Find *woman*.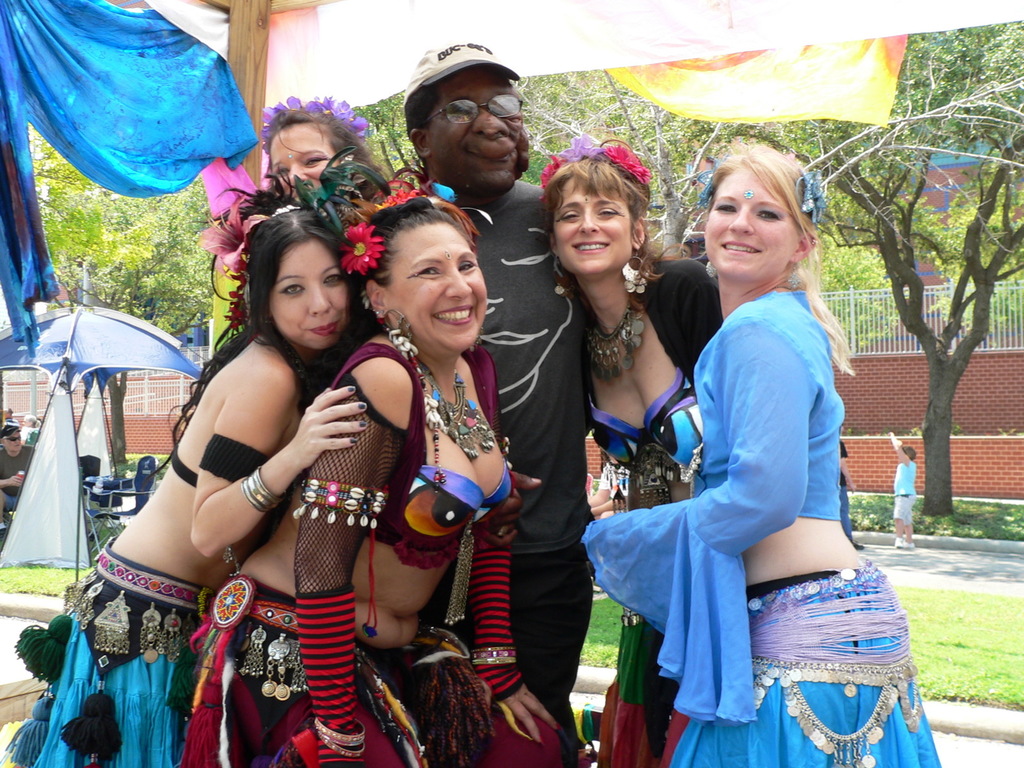
BBox(179, 196, 511, 767).
